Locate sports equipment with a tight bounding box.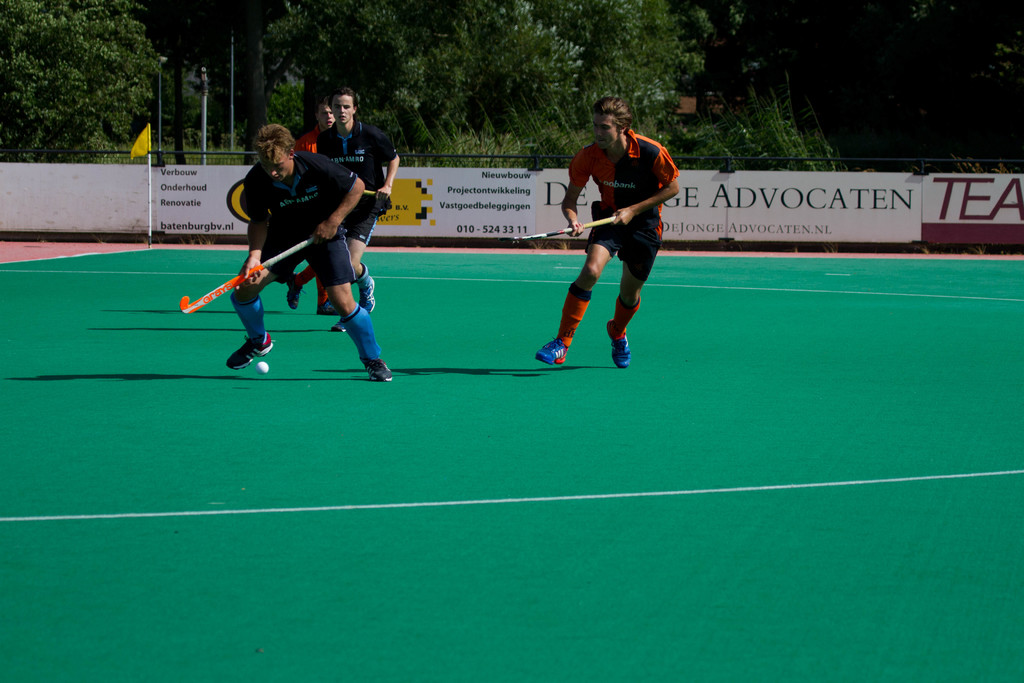
[254, 363, 270, 372].
